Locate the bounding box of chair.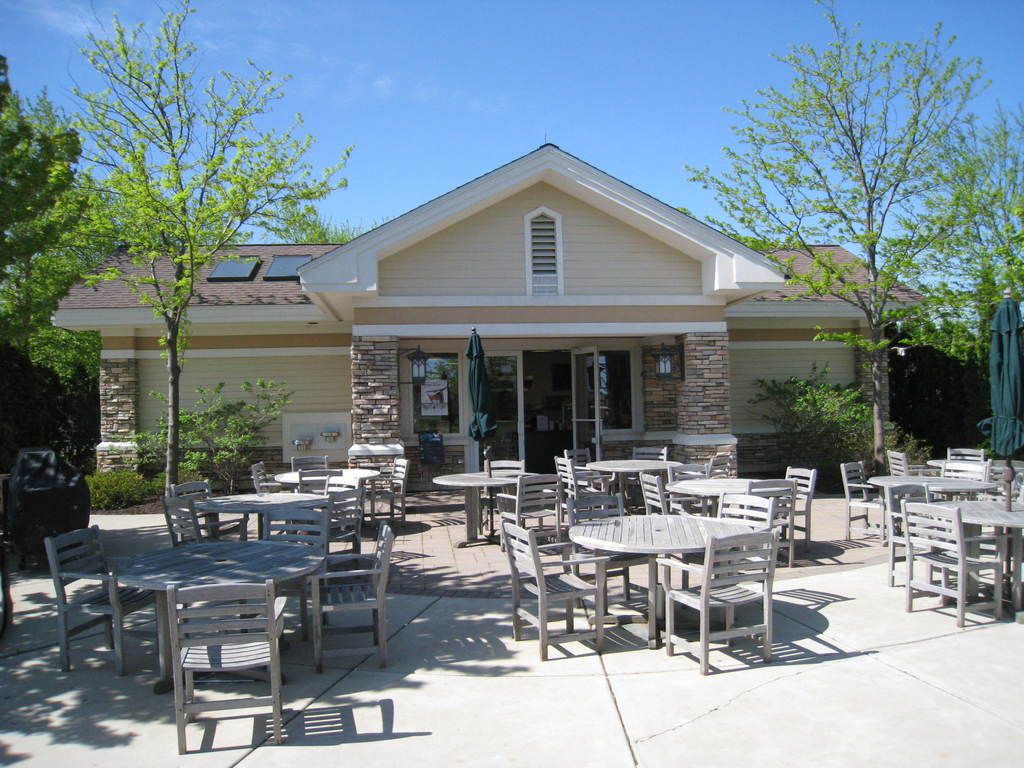
Bounding box: Rect(633, 448, 668, 464).
